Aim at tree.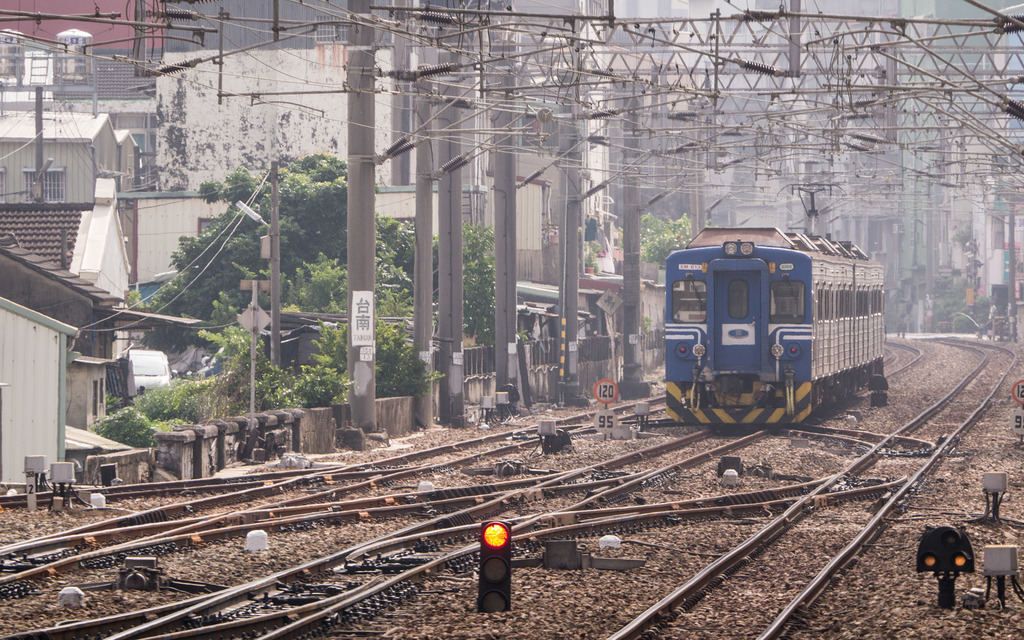
Aimed at (left=376, top=223, right=517, bottom=362).
